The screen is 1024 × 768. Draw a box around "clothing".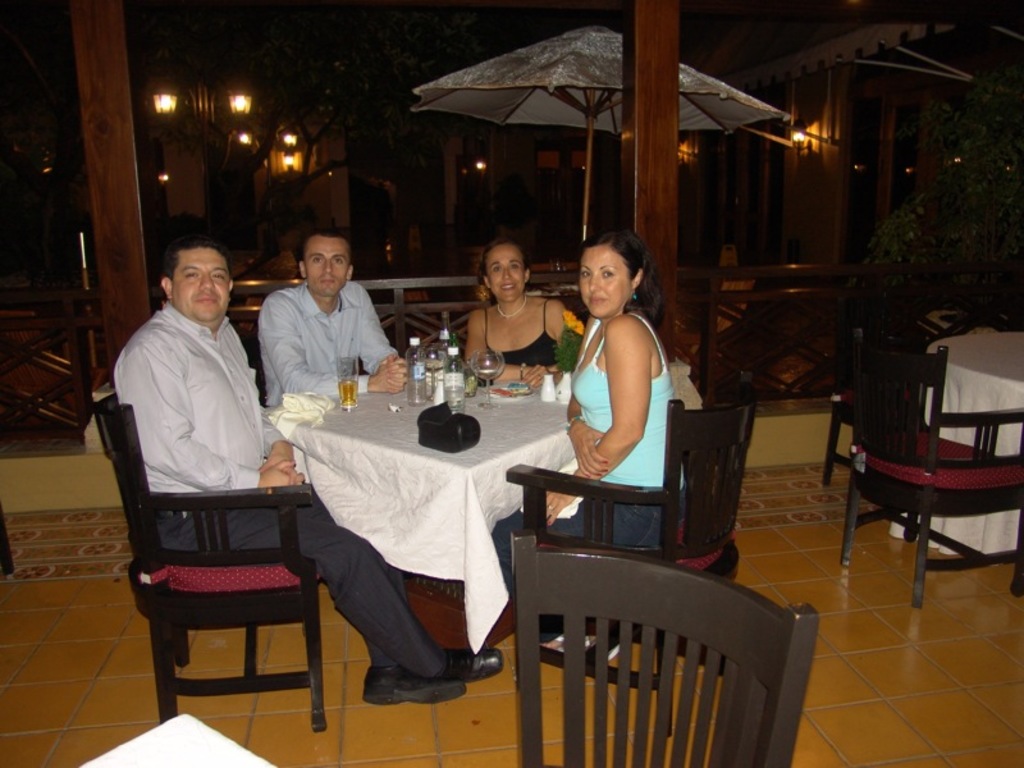
x1=553 y1=306 x2=687 y2=558.
